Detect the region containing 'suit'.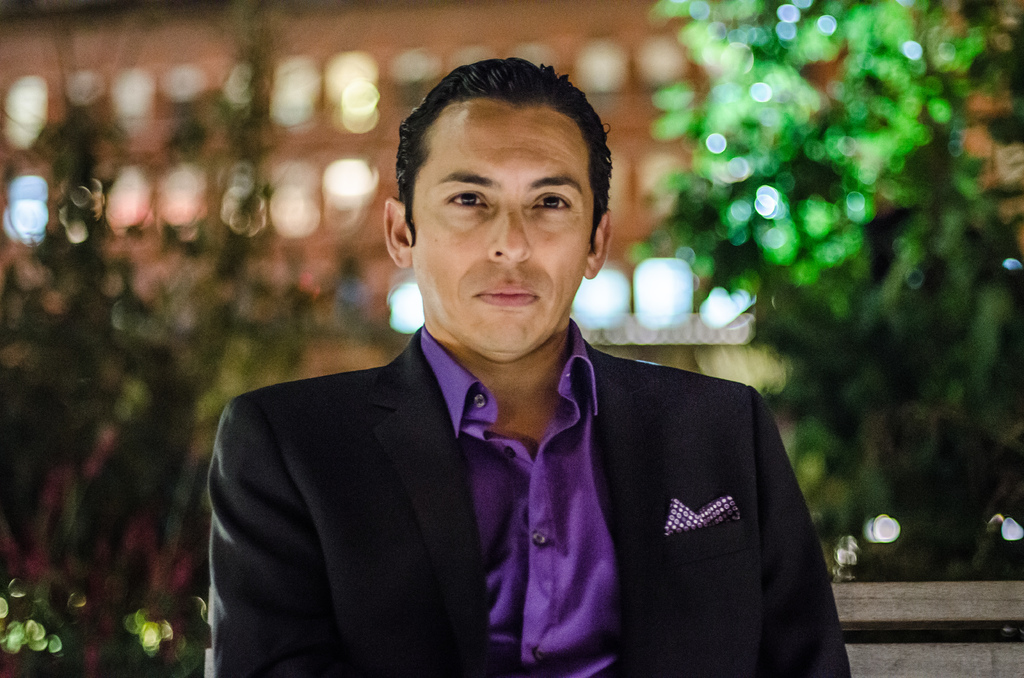
[212,287,881,663].
